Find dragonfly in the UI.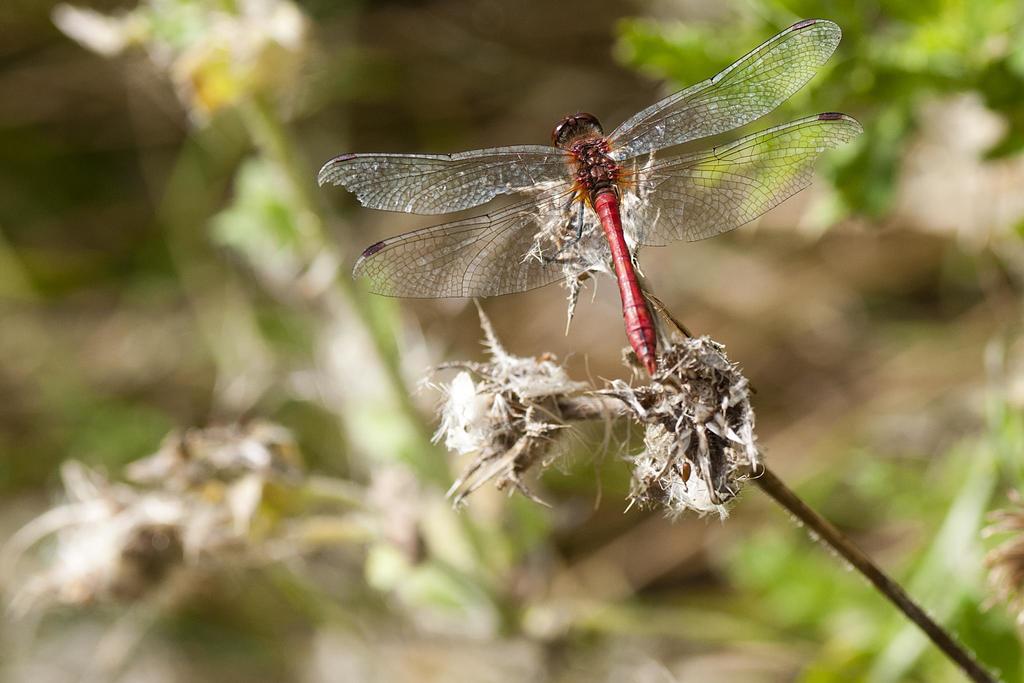
UI element at left=316, top=15, right=868, bottom=377.
